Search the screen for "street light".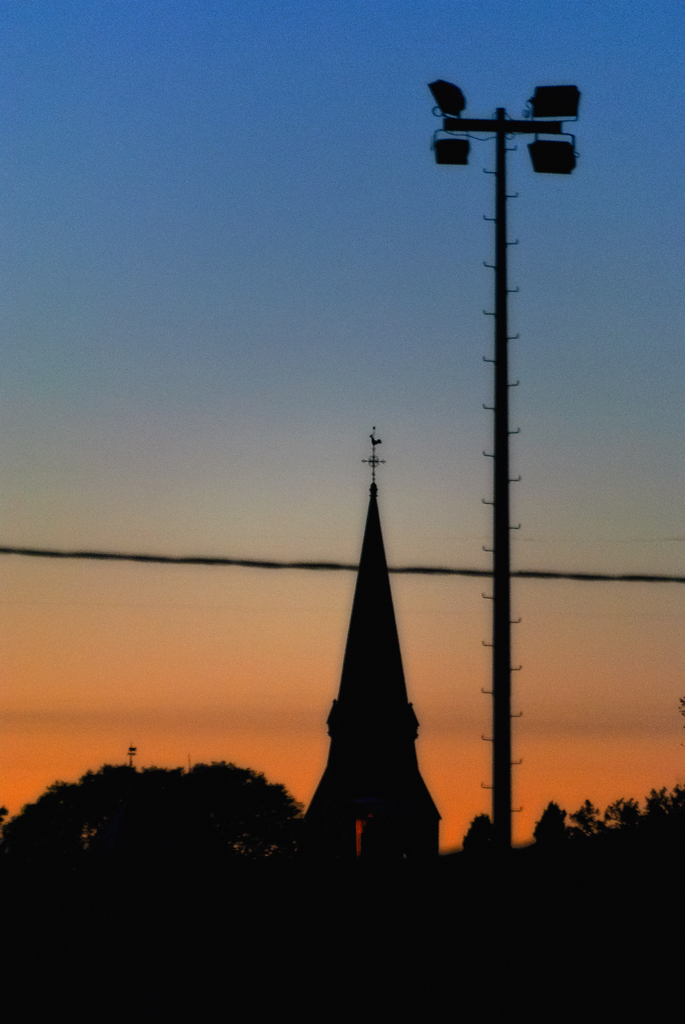
Found at <region>411, 53, 601, 822</region>.
